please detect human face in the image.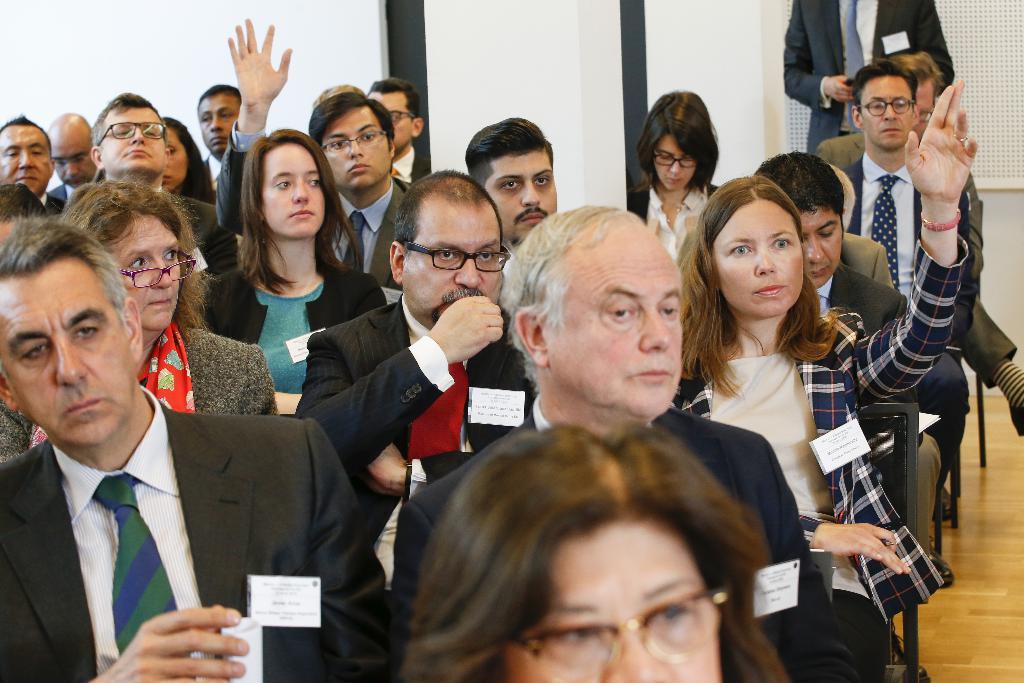
(860,78,916,152).
